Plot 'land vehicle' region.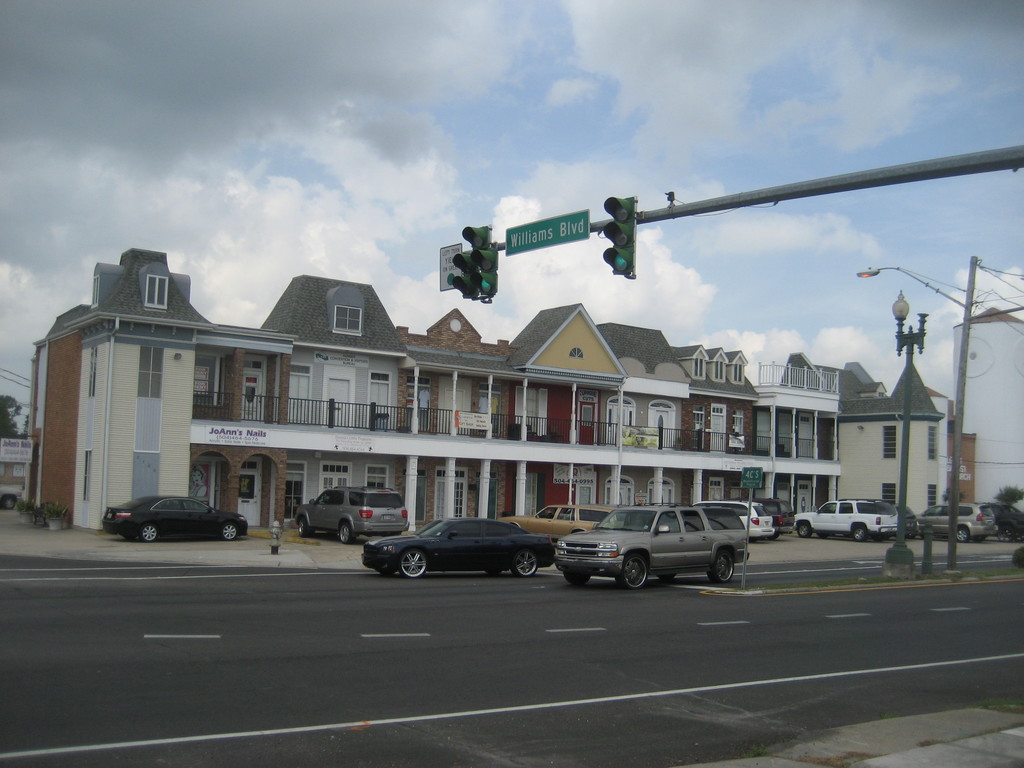
Plotted at box=[997, 502, 1023, 537].
